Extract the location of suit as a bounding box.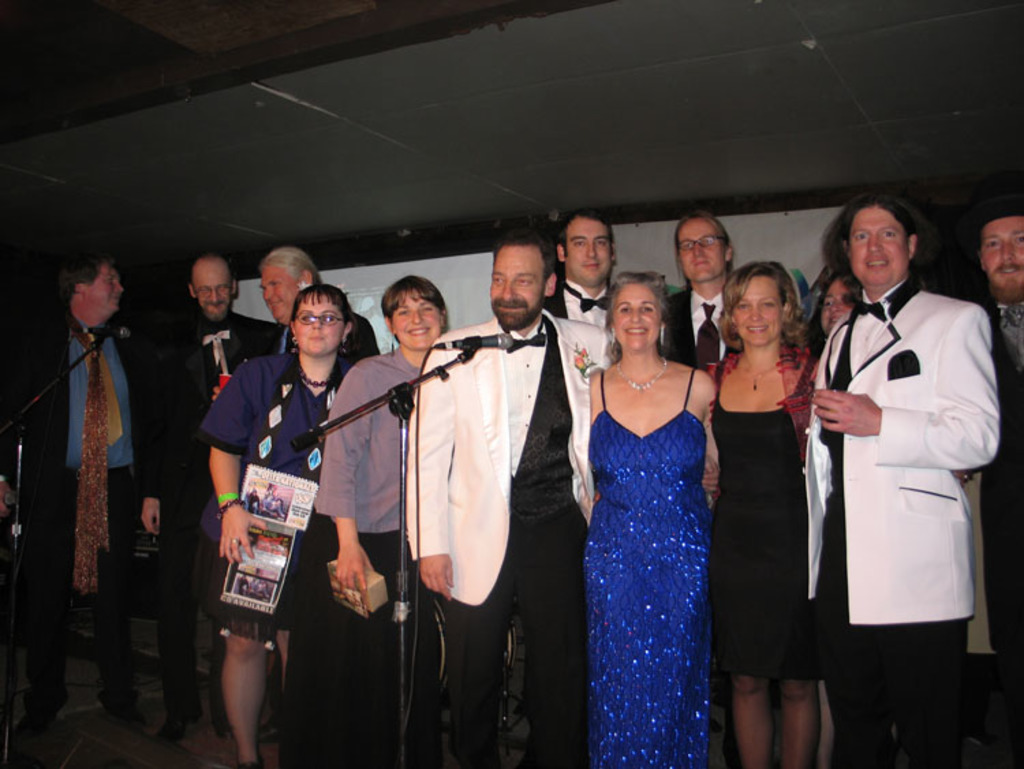
bbox(276, 318, 381, 372).
